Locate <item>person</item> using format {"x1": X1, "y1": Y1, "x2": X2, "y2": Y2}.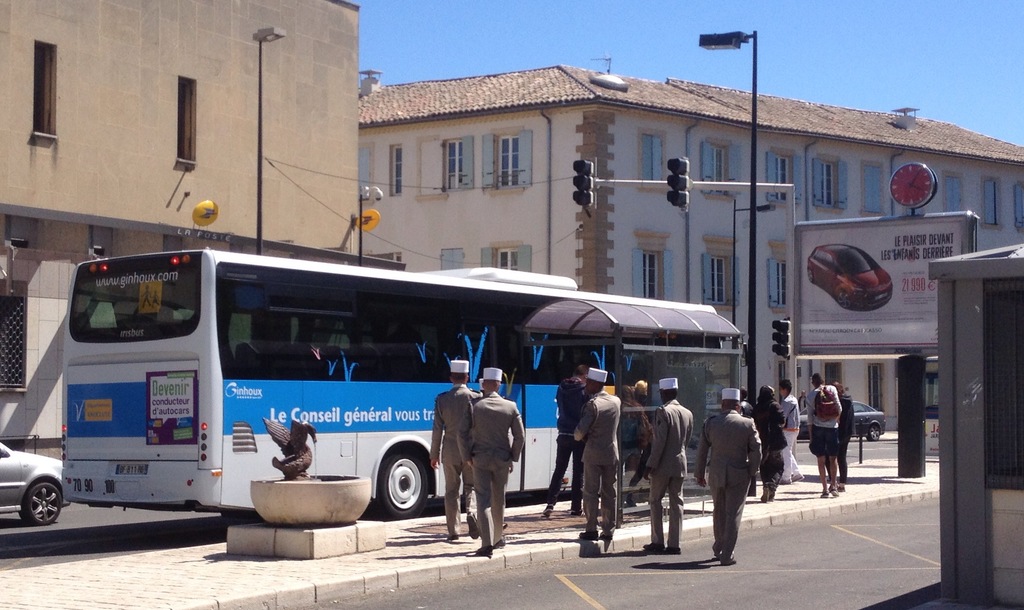
{"x1": 822, "y1": 379, "x2": 858, "y2": 486}.
